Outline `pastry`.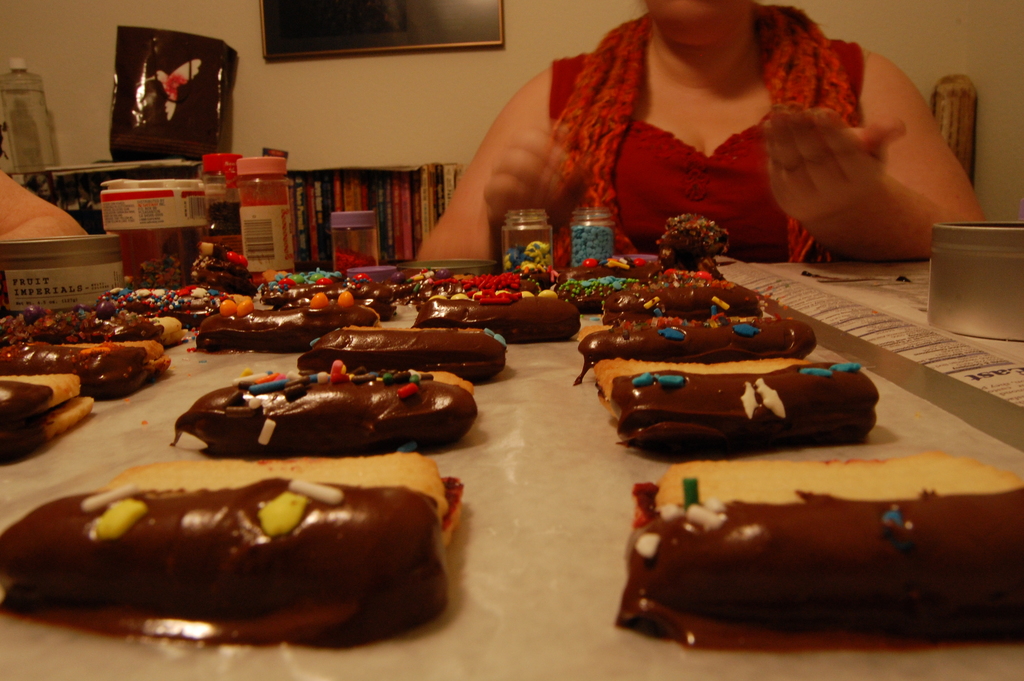
Outline: [x1=429, y1=286, x2=581, y2=339].
